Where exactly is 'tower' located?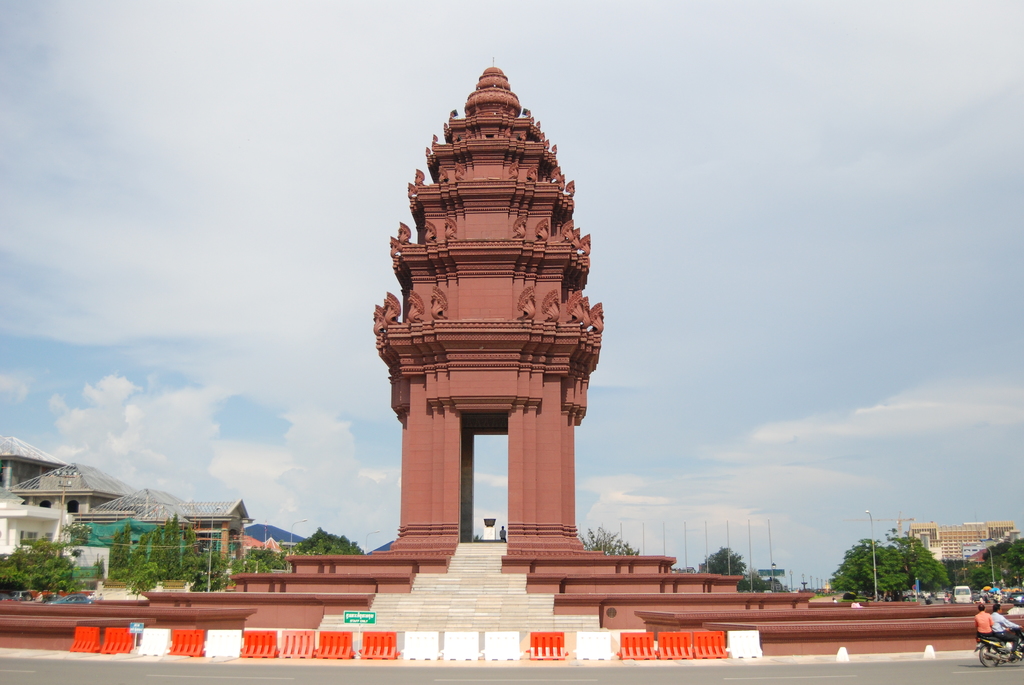
Its bounding box is x1=374 y1=60 x2=612 y2=558.
